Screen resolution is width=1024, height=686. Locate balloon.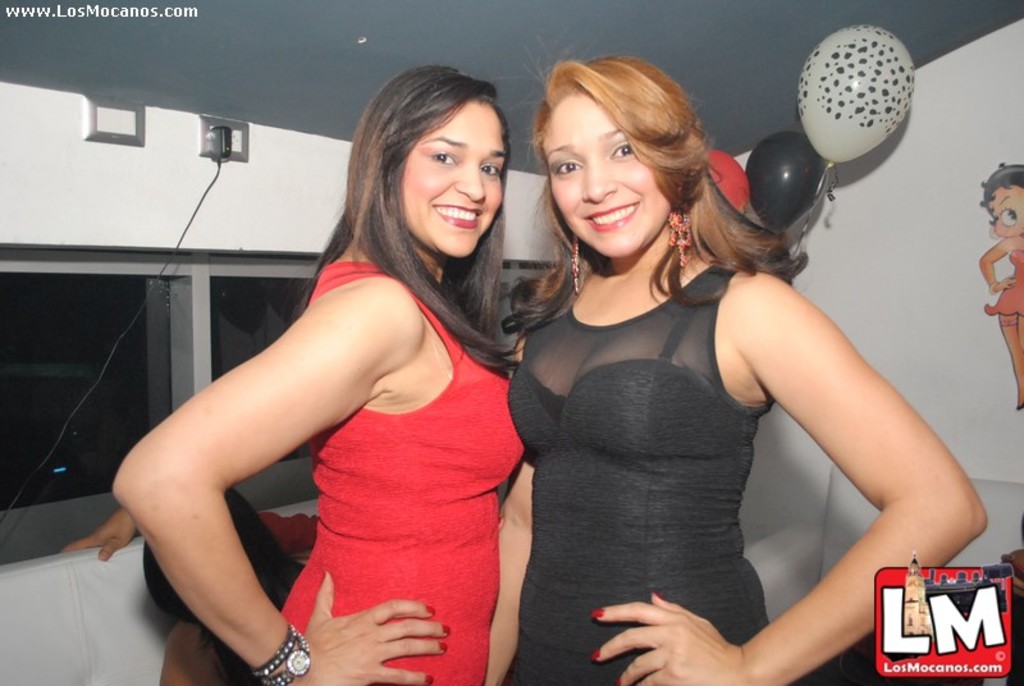
<region>708, 148, 744, 210</region>.
